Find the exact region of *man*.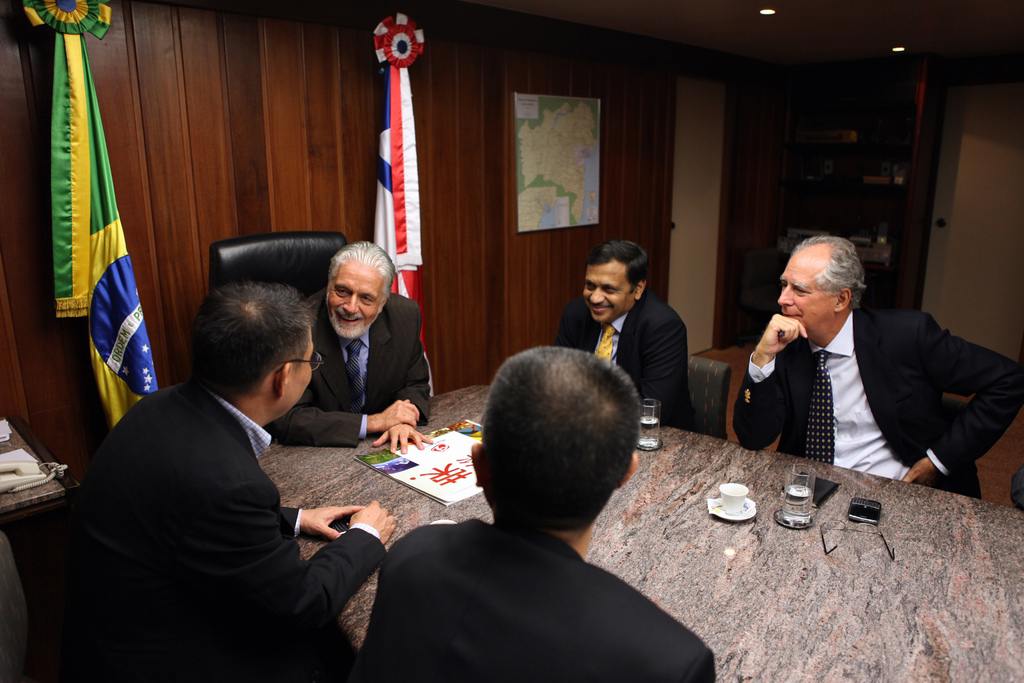
Exact region: bbox=(368, 345, 716, 682).
